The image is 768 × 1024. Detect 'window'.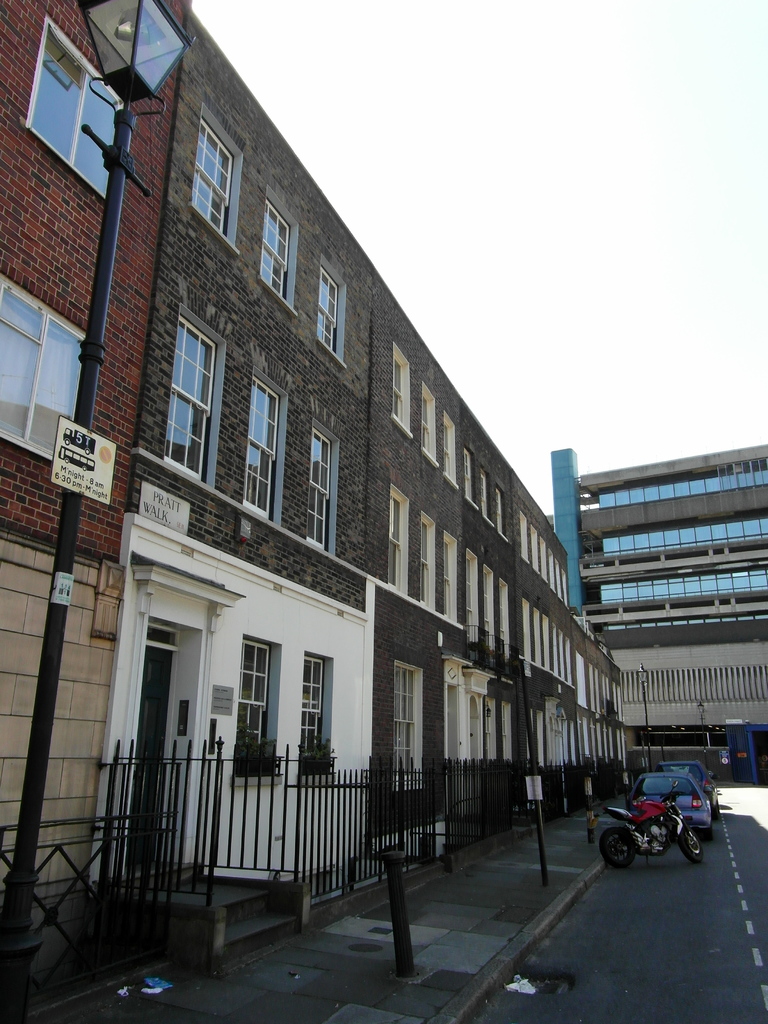
Detection: [0, 269, 92, 470].
